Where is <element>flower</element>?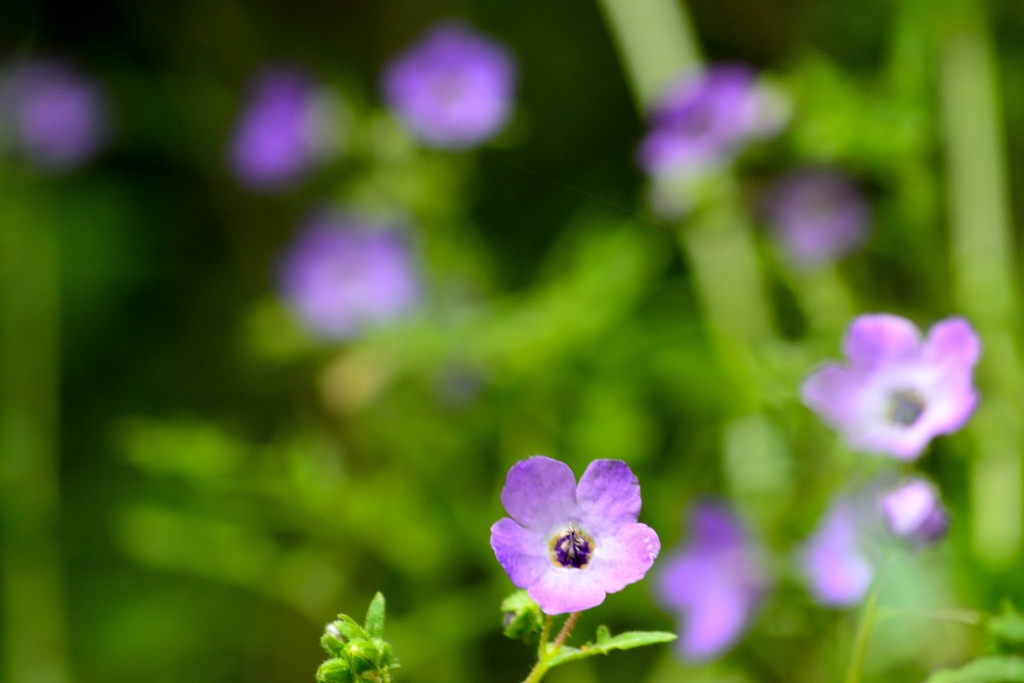
bbox(868, 481, 959, 549).
